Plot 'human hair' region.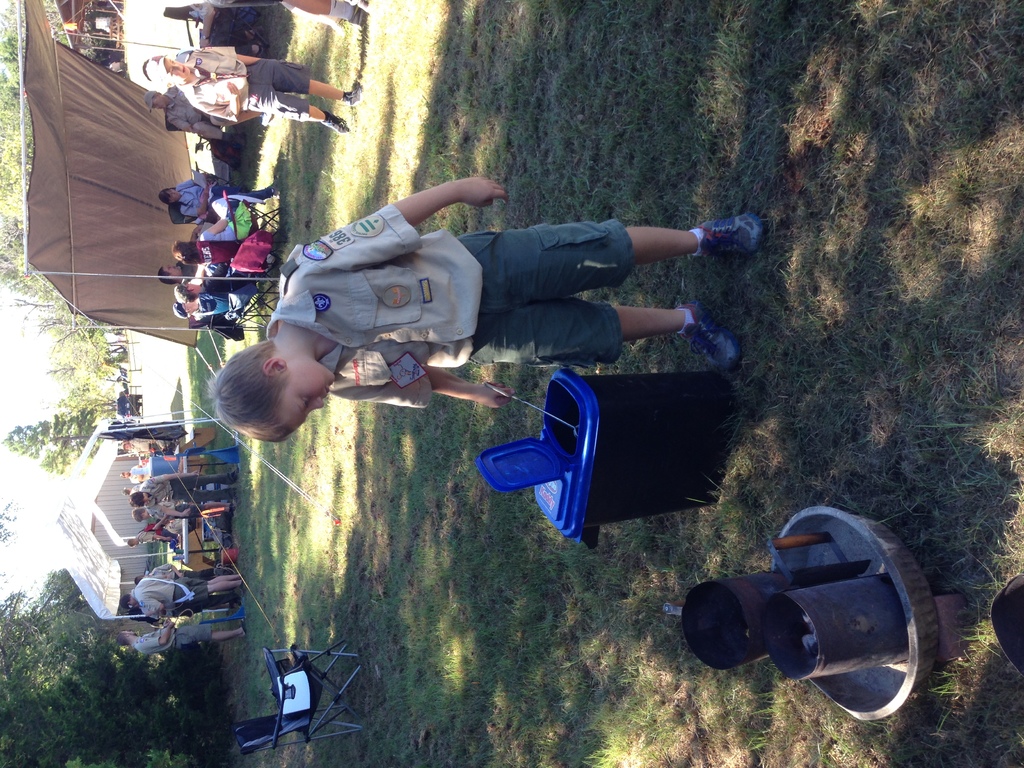
Plotted at left=135, top=577, right=141, bottom=583.
